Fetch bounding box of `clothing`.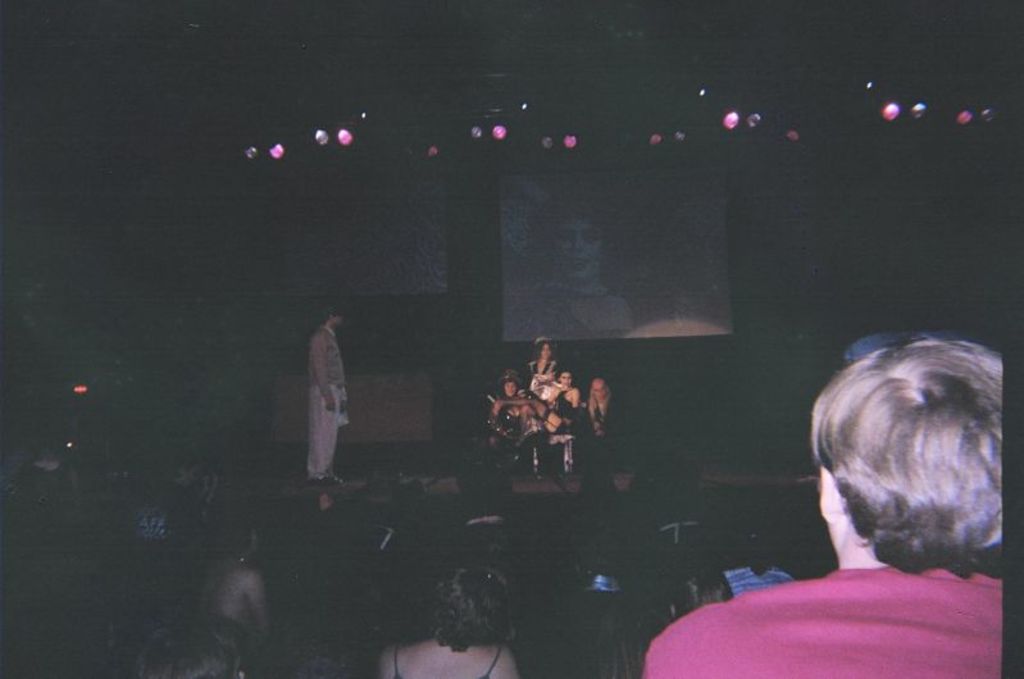
Bbox: Rect(387, 643, 506, 678).
